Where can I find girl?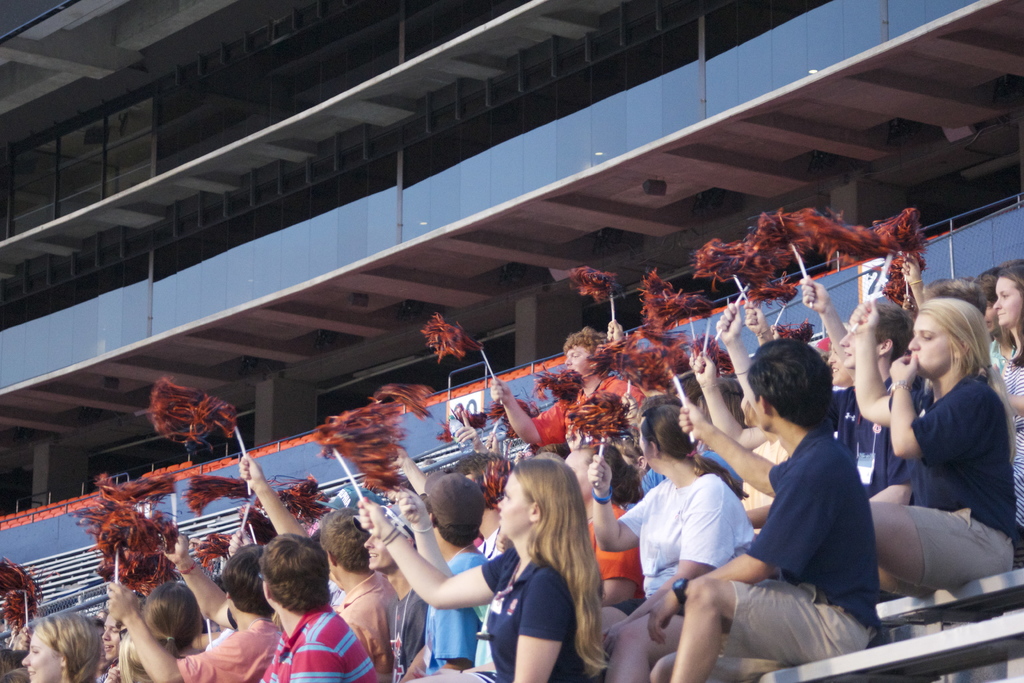
You can find it at (left=354, top=459, right=612, bottom=682).
